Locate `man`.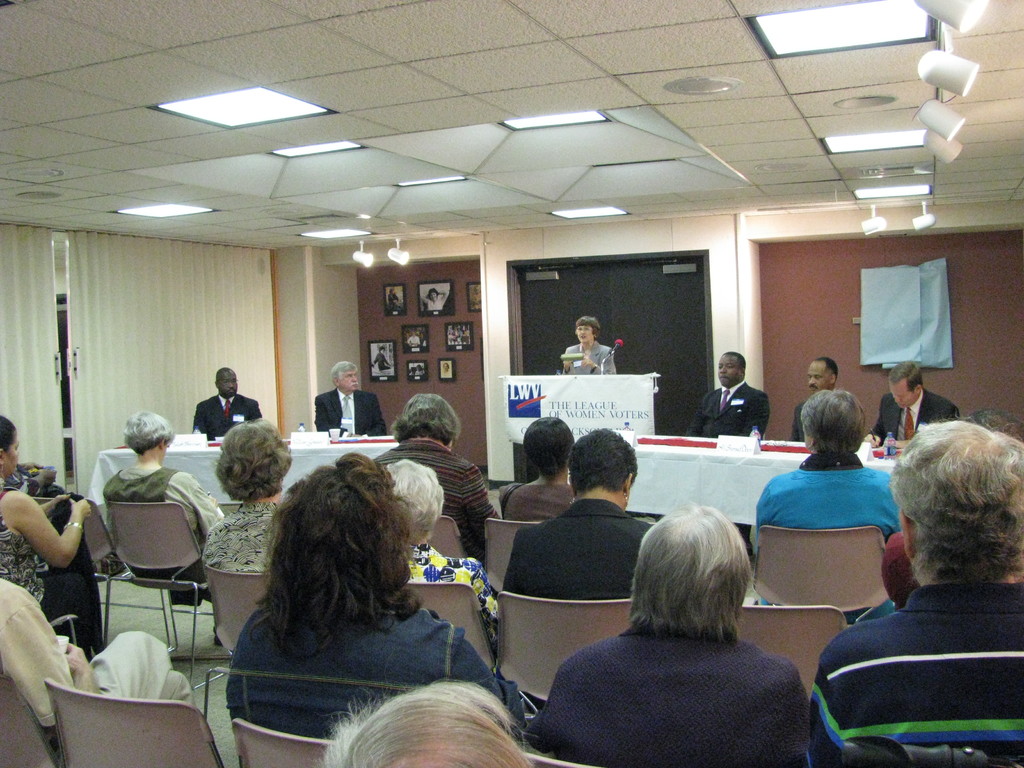
Bounding box: 193 365 263 438.
